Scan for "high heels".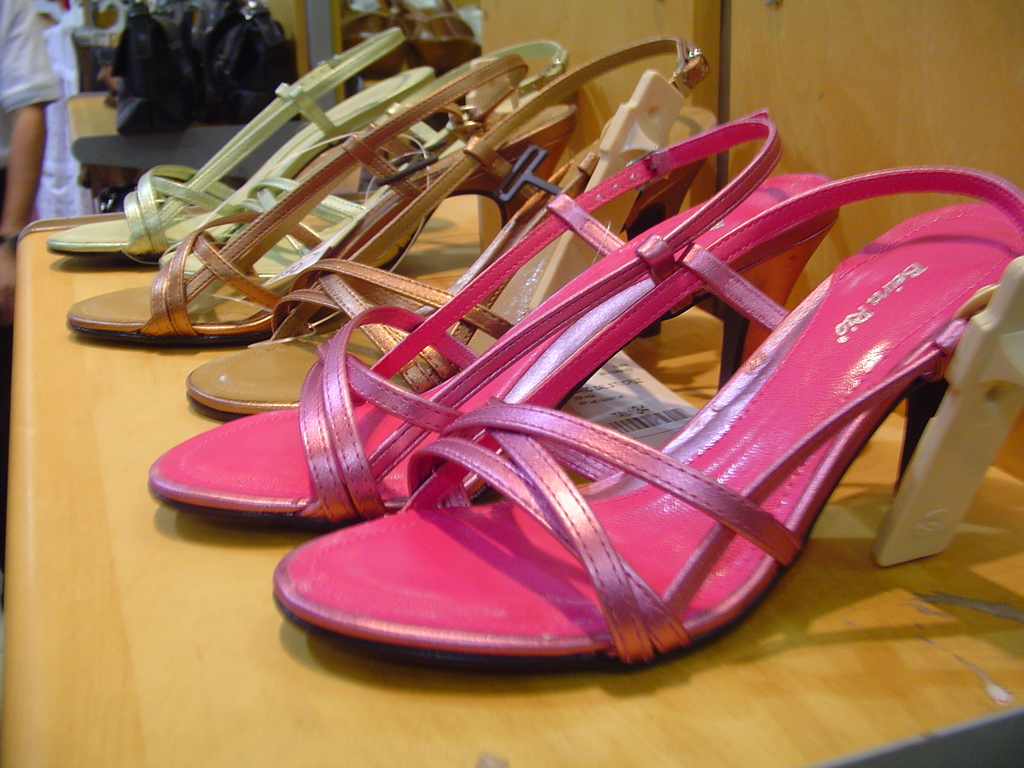
Scan result: bbox(185, 40, 721, 420).
